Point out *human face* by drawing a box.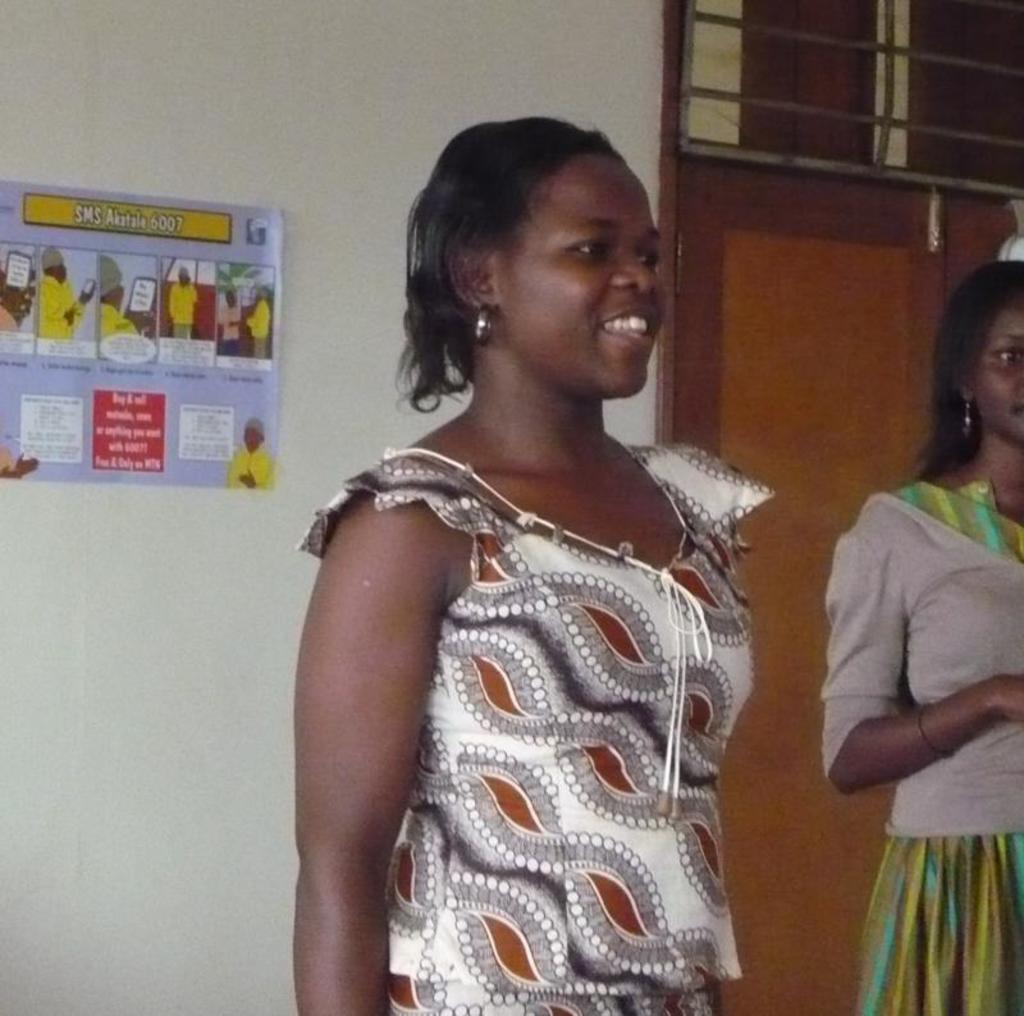
bbox=(500, 154, 666, 393).
